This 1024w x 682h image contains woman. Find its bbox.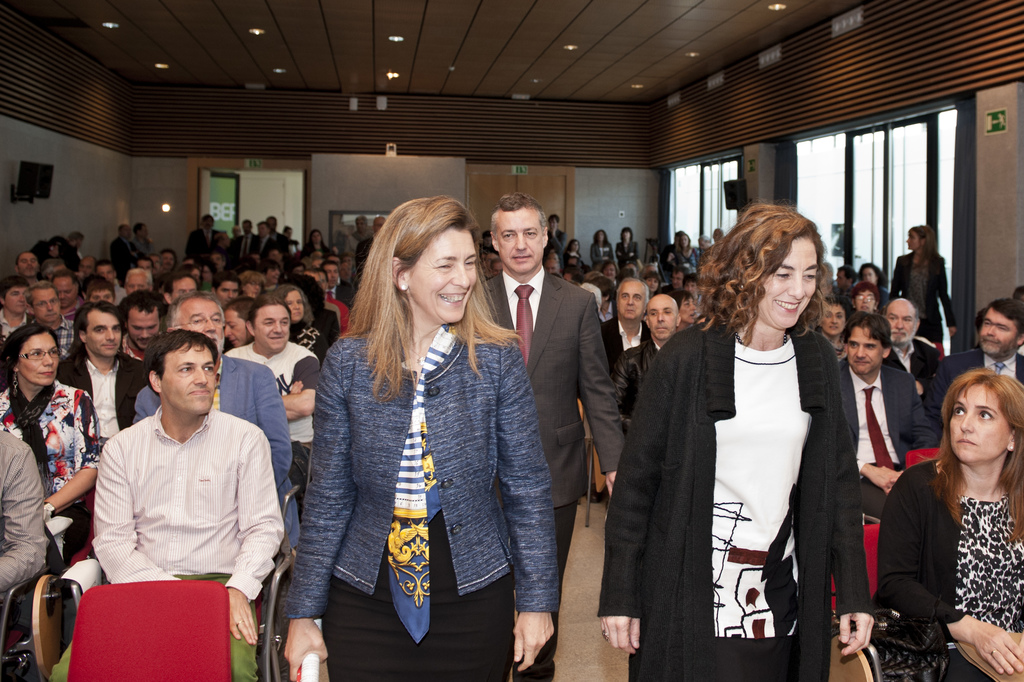
(628, 204, 874, 681).
